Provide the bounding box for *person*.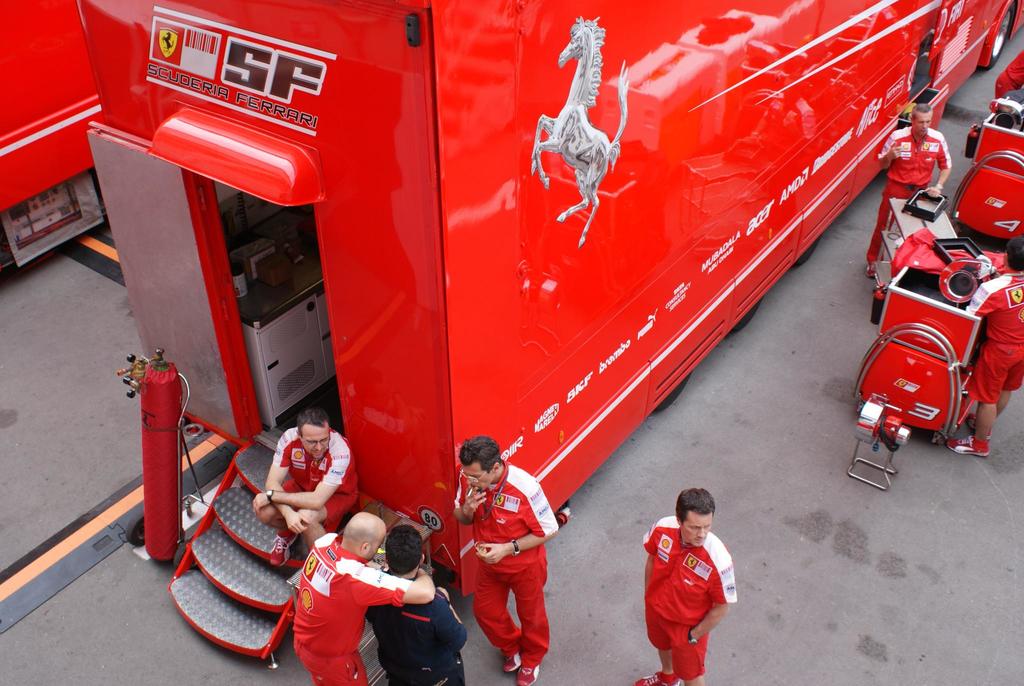
bbox=(296, 510, 441, 685).
